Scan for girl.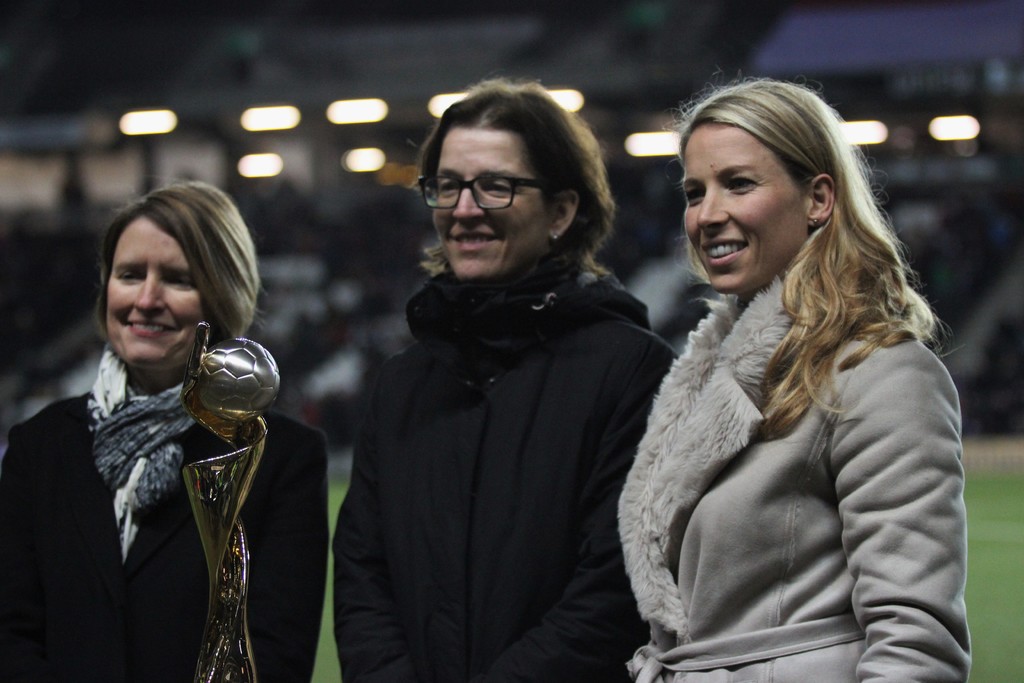
Scan result: crop(618, 66, 972, 682).
